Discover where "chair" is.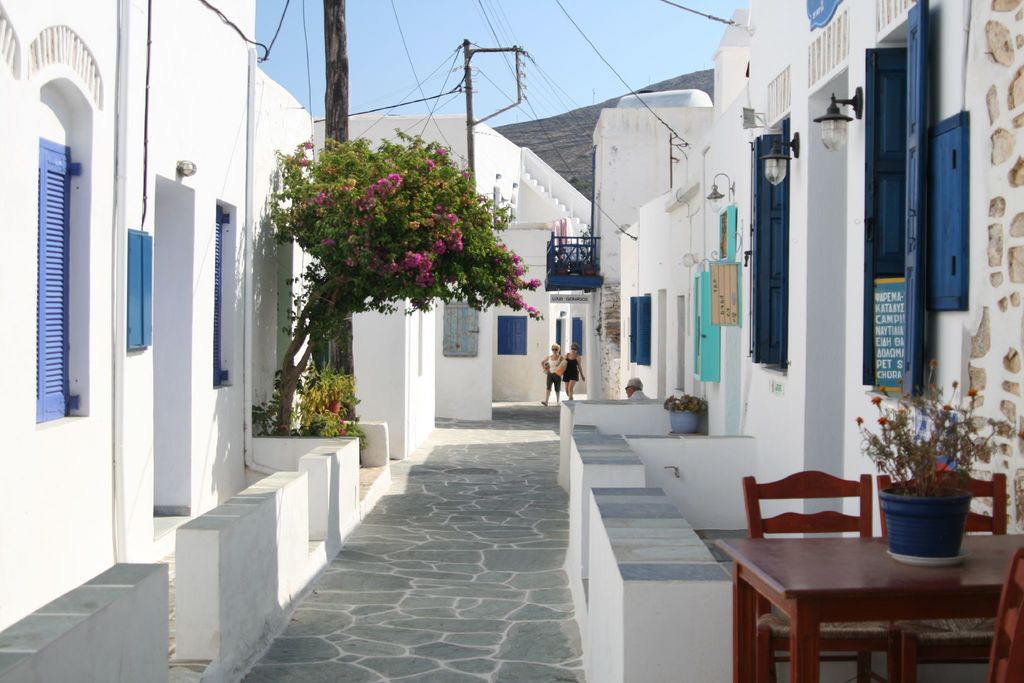
Discovered at rect(876, 472, 996, 682).
